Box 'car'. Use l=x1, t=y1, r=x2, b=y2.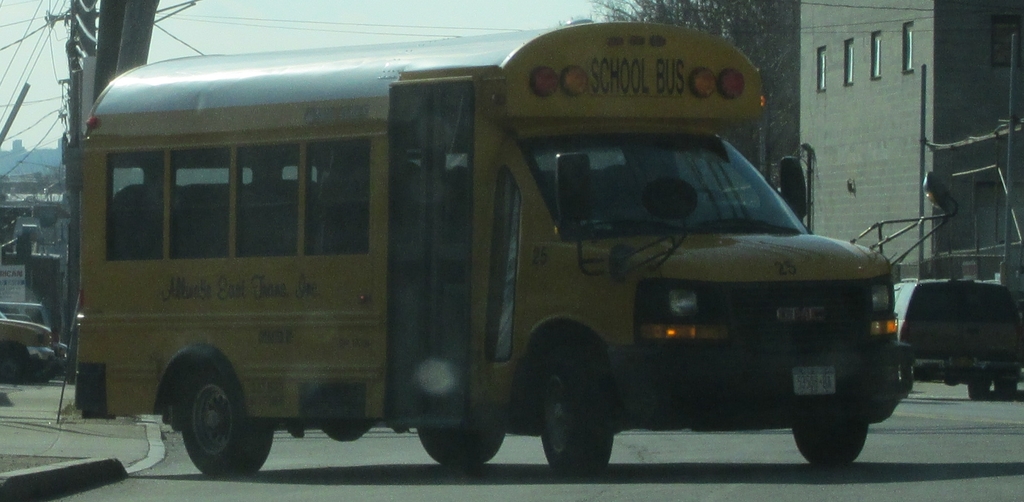
l=0, t=307, r=67, b=384.
